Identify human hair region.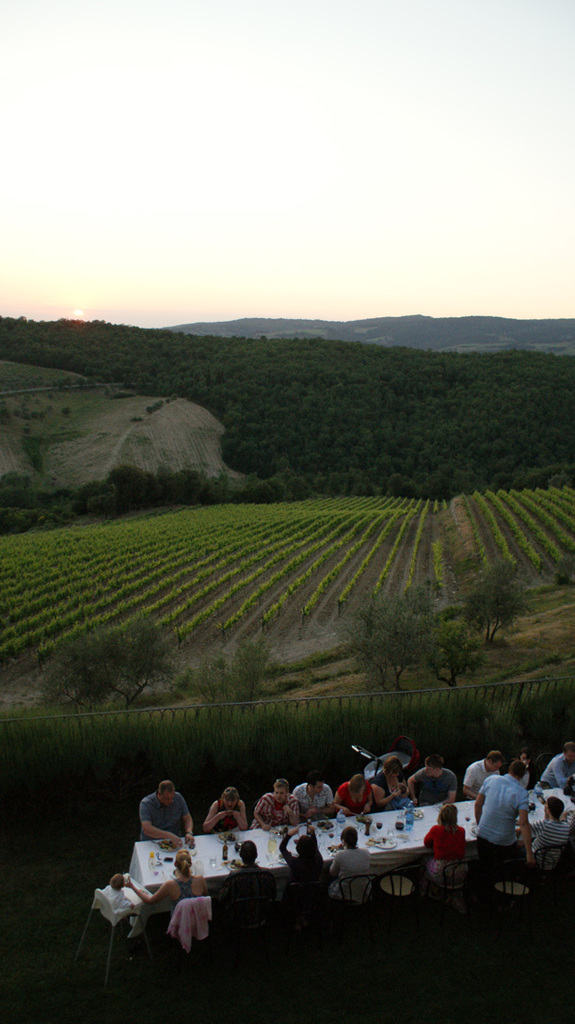
Region: (x1=435, y1=802, x2=457, y2=830).
